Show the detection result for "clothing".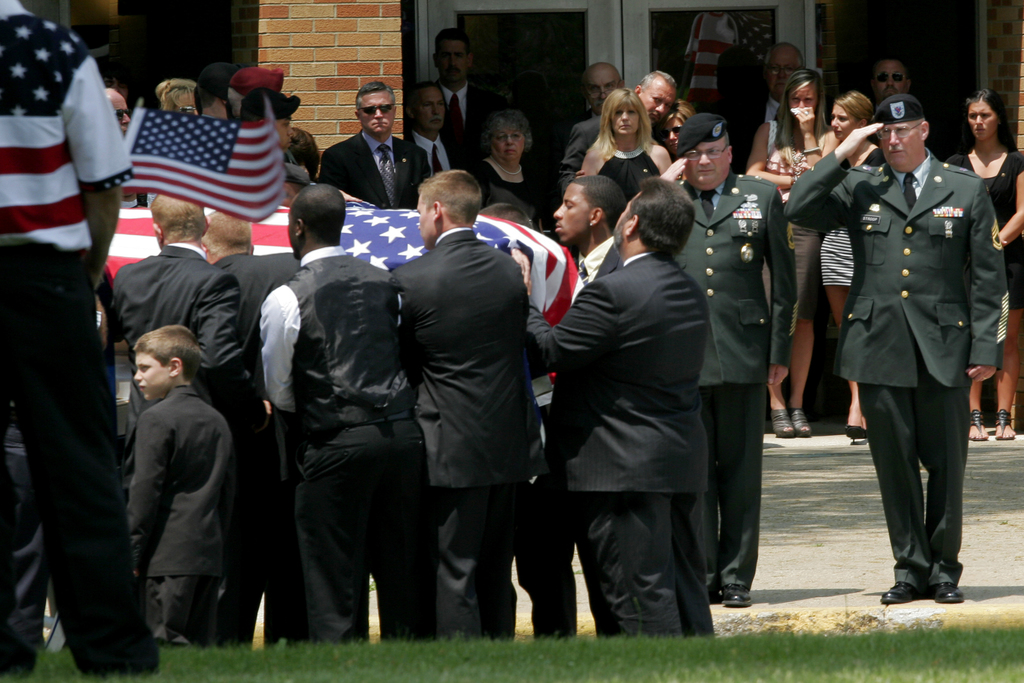
box(120, 382, 245, 563).
